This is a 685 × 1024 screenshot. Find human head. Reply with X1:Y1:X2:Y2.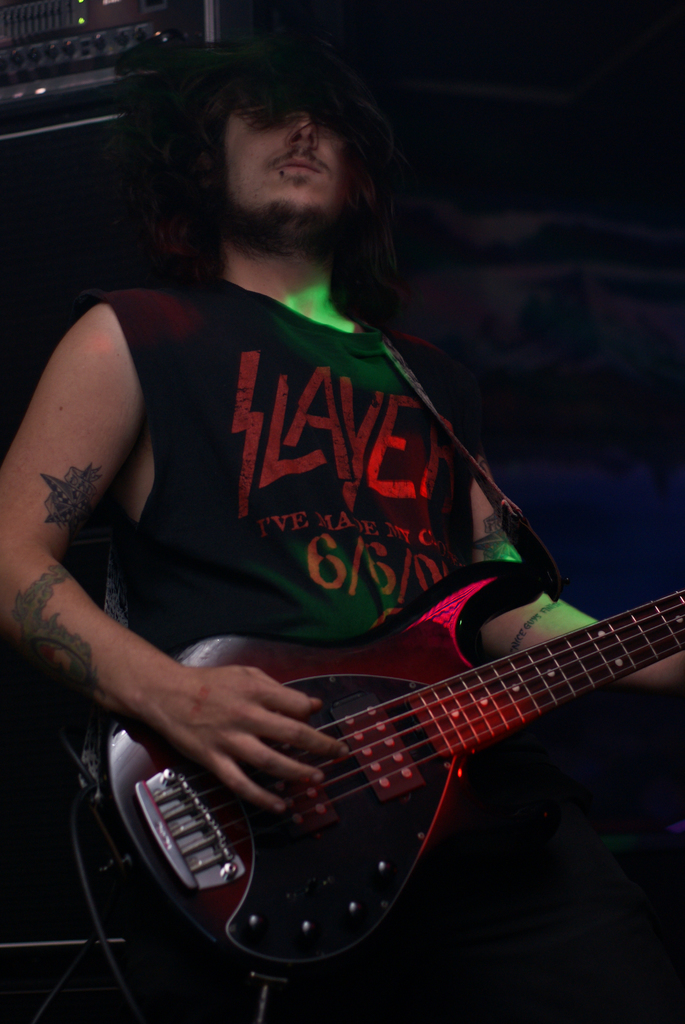
167:34:361:251.
